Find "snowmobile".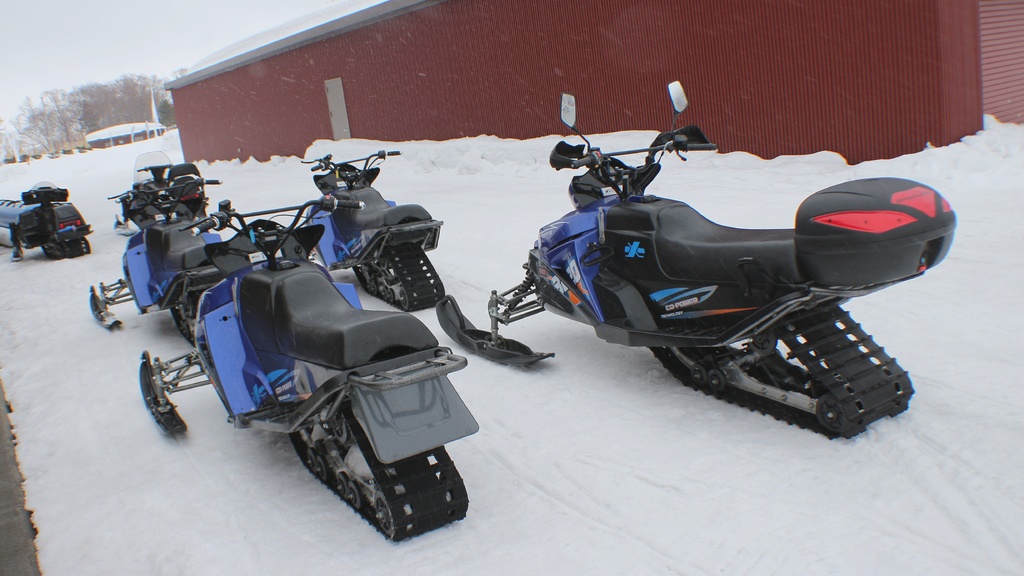
(x1=433, y1=78, x2=957, y2=440).
